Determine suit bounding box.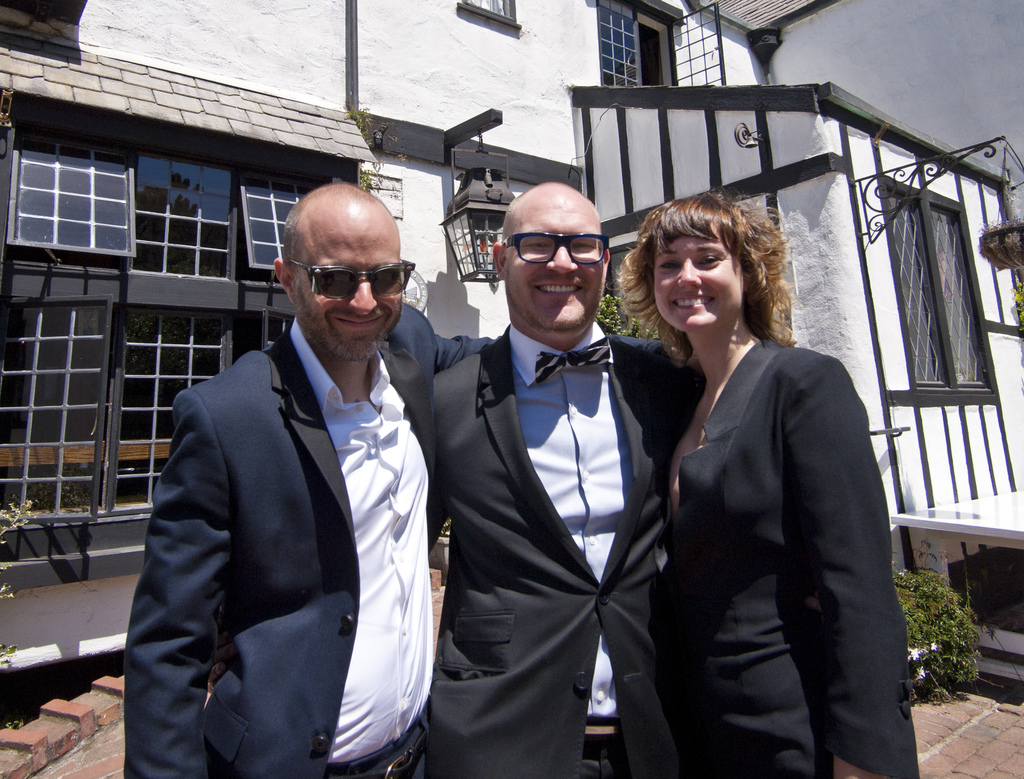
Determined: {"x1": 639, "y1": 335, "x2": 919, "y2": 778}.
